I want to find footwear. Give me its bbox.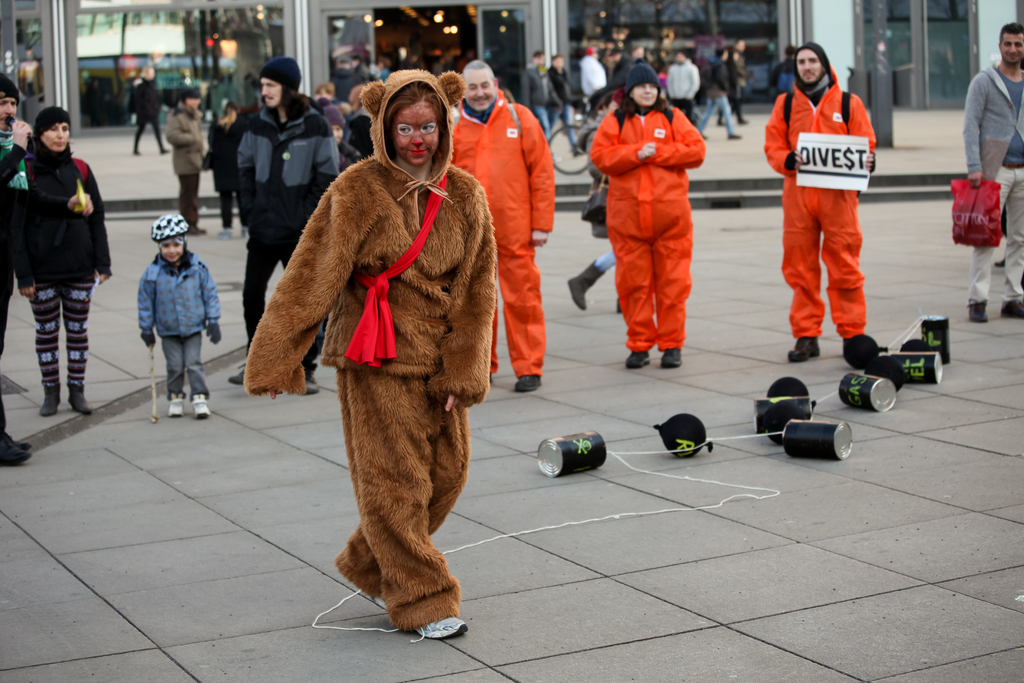
40/386/63/425.
